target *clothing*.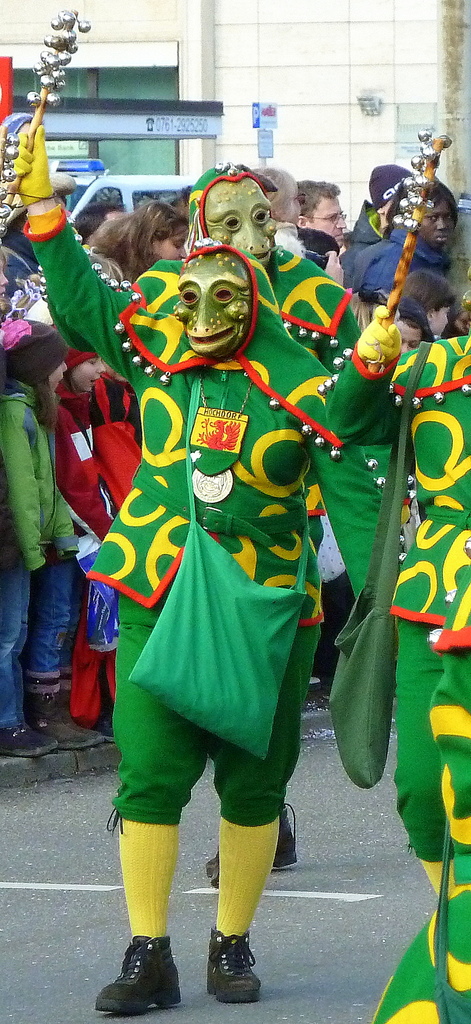
Target region: <region>45, 384, 108, 717</region>.
